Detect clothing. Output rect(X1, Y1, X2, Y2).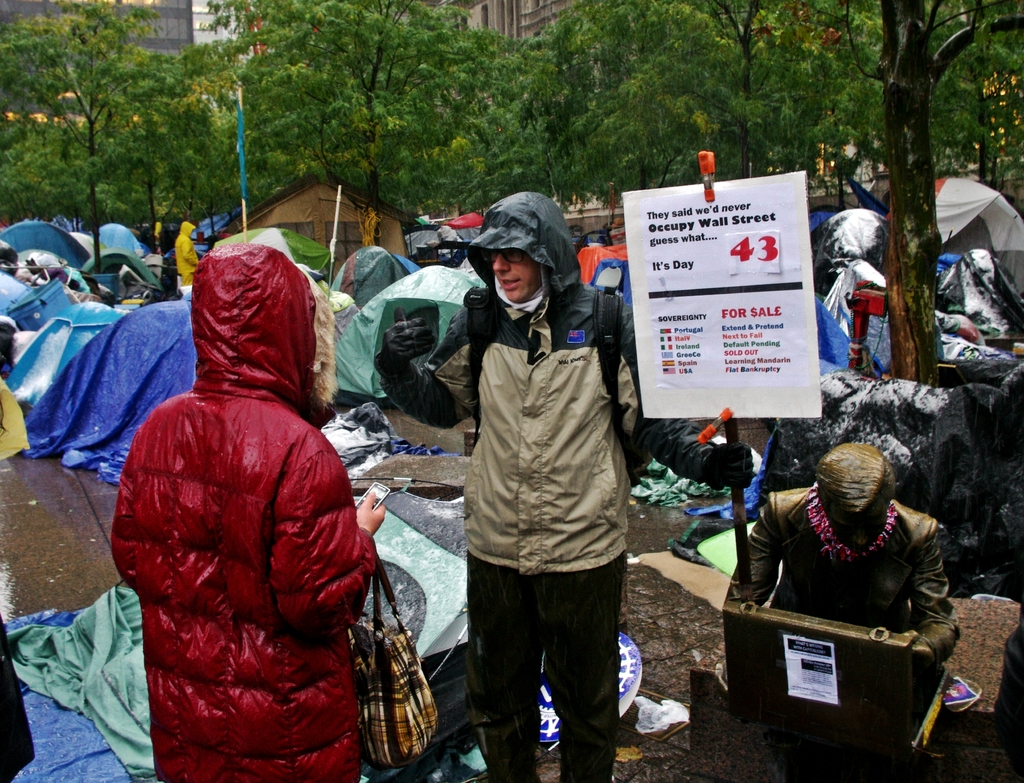
rect(721, 488, 969, 702).
